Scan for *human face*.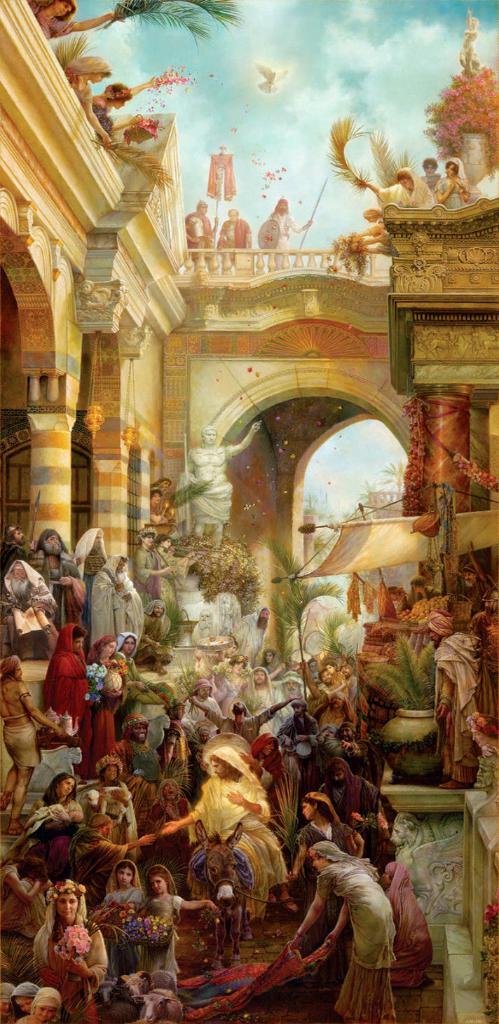
Scan result: (18, 669, 25, 678).
